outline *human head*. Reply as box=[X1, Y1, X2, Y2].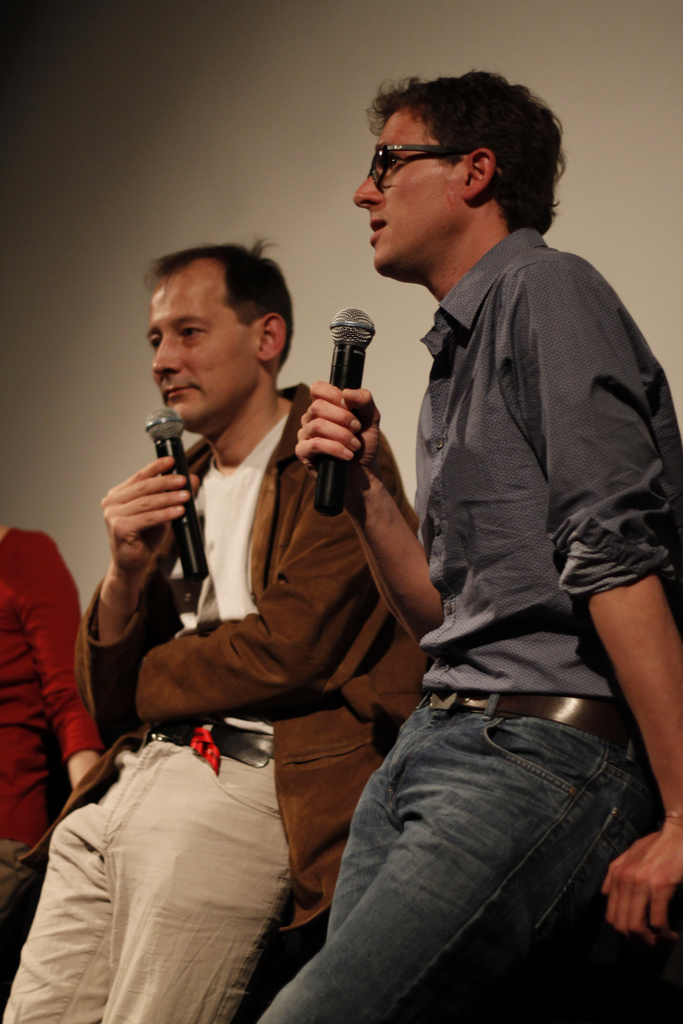
box=[148, 243, 297, 428].
